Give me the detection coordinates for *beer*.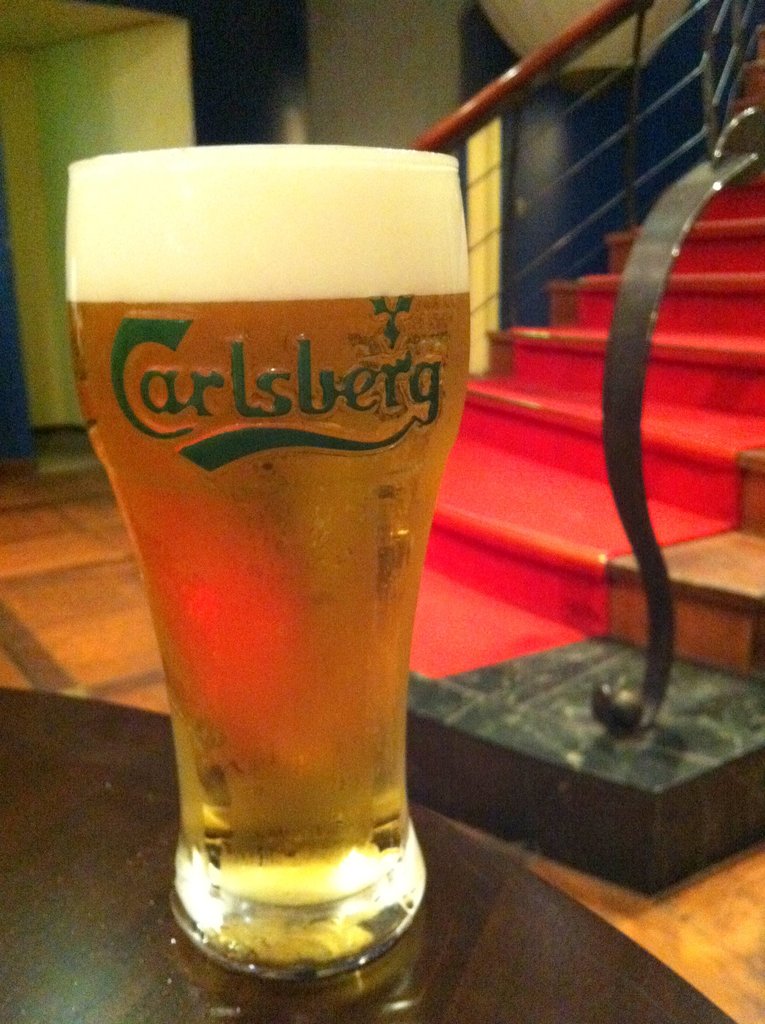
<region>61, 145, 471, 904</region>.
